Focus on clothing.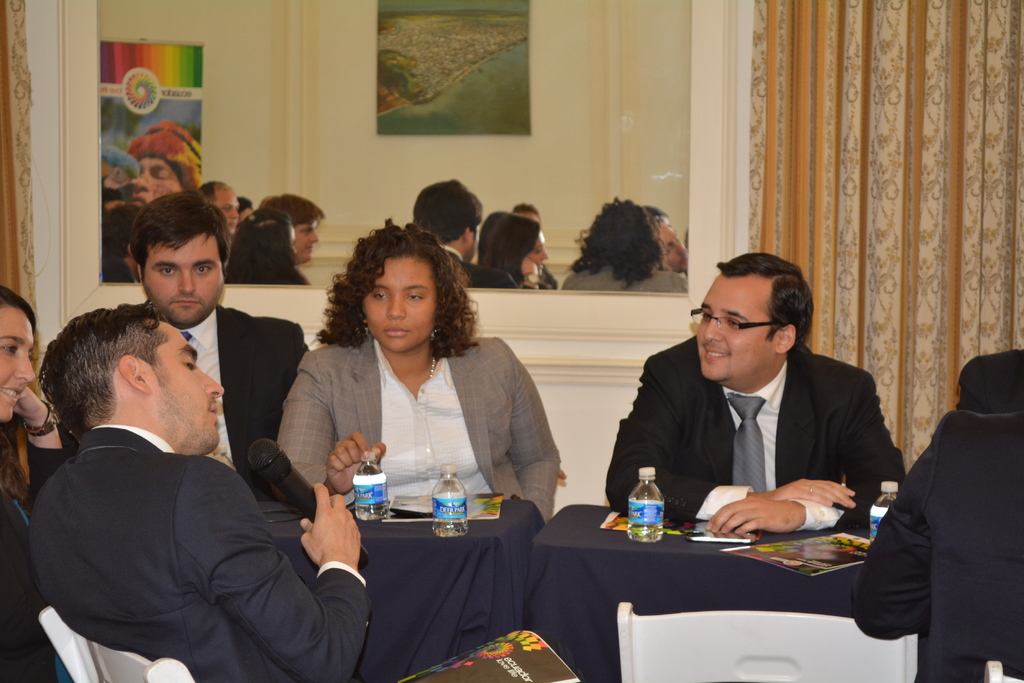
Focused at bbox=[603, 330, 908, 527].
